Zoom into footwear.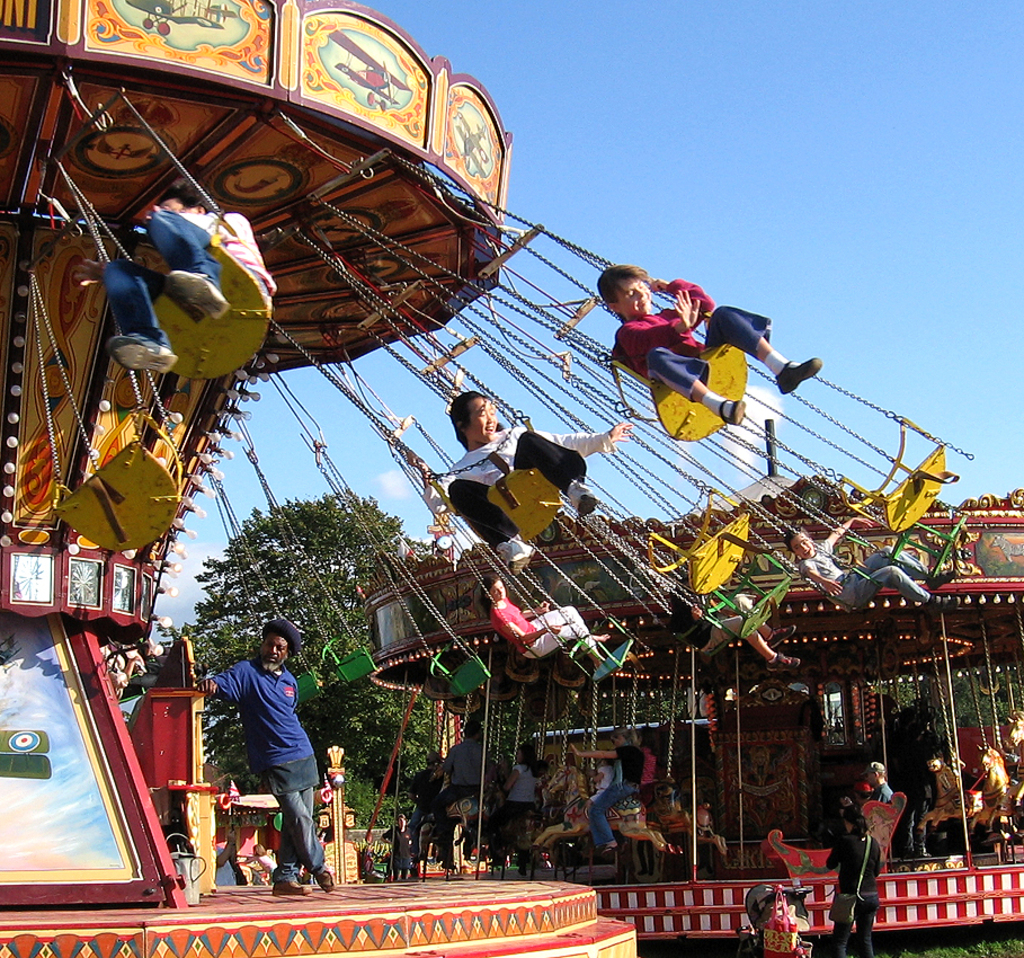
Zoom target: 501,538,541,575.
